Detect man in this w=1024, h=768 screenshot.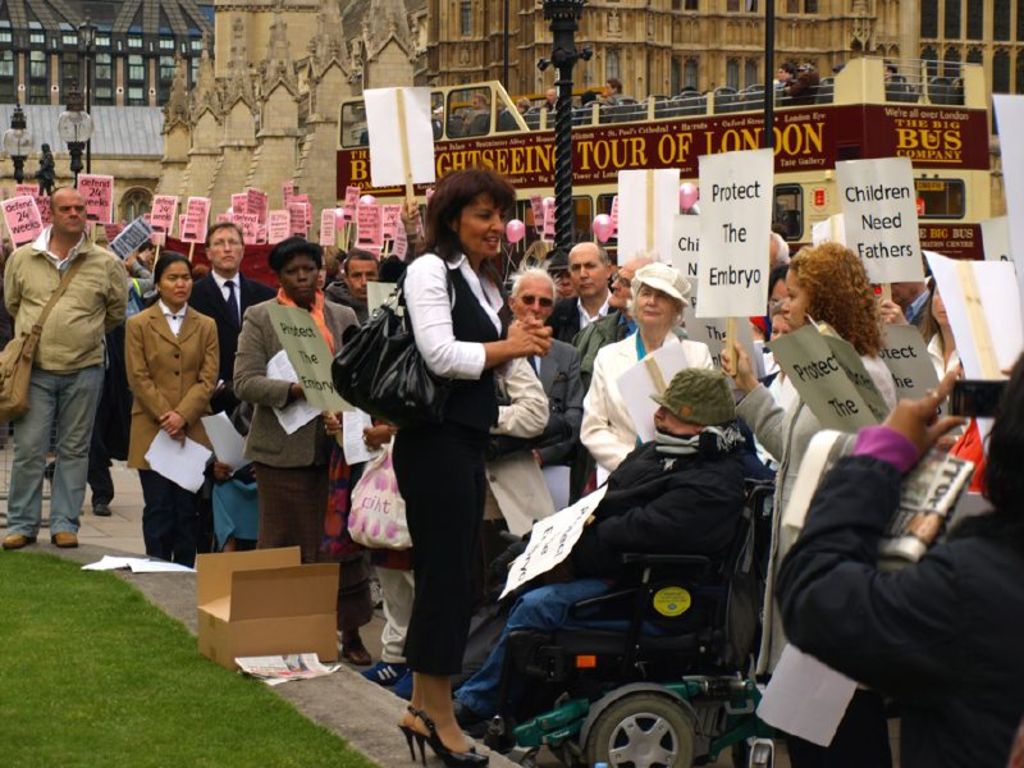
Detection: 3 192 119 534.
